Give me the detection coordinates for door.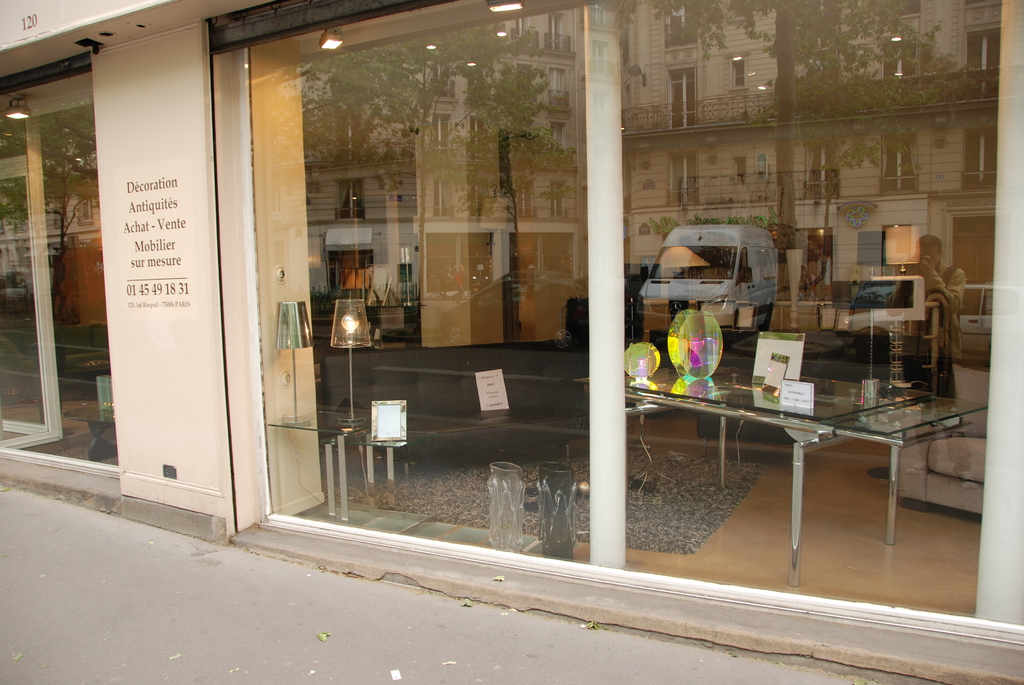
x1=0 y1=164 x2=52 y2=435.
